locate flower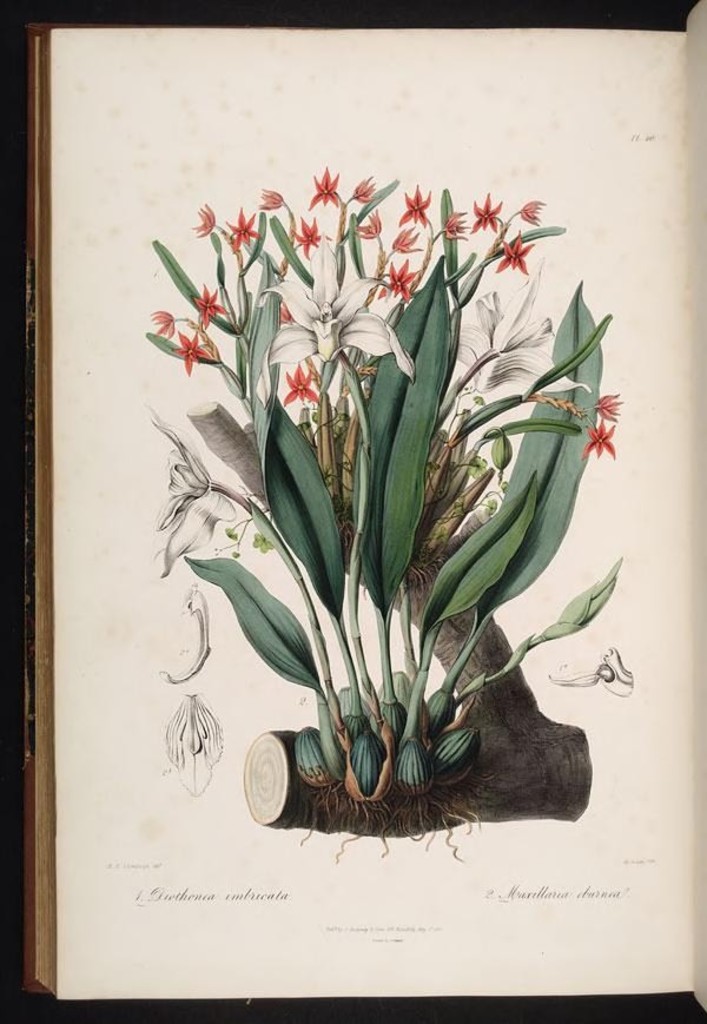
x1=191, y1=284, x2=227, y2=329
